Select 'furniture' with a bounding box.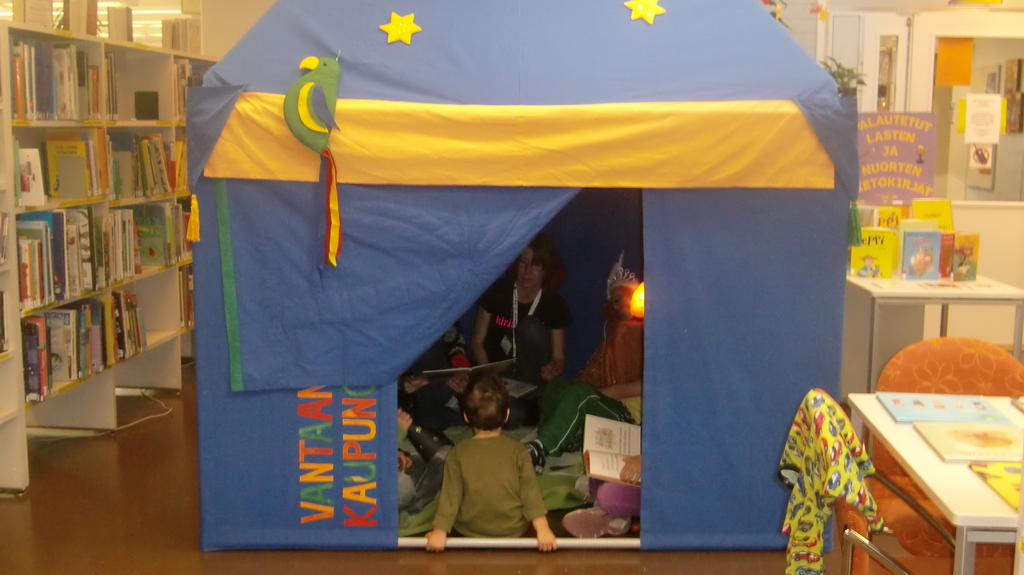
[845, 395, 1023, 574].
